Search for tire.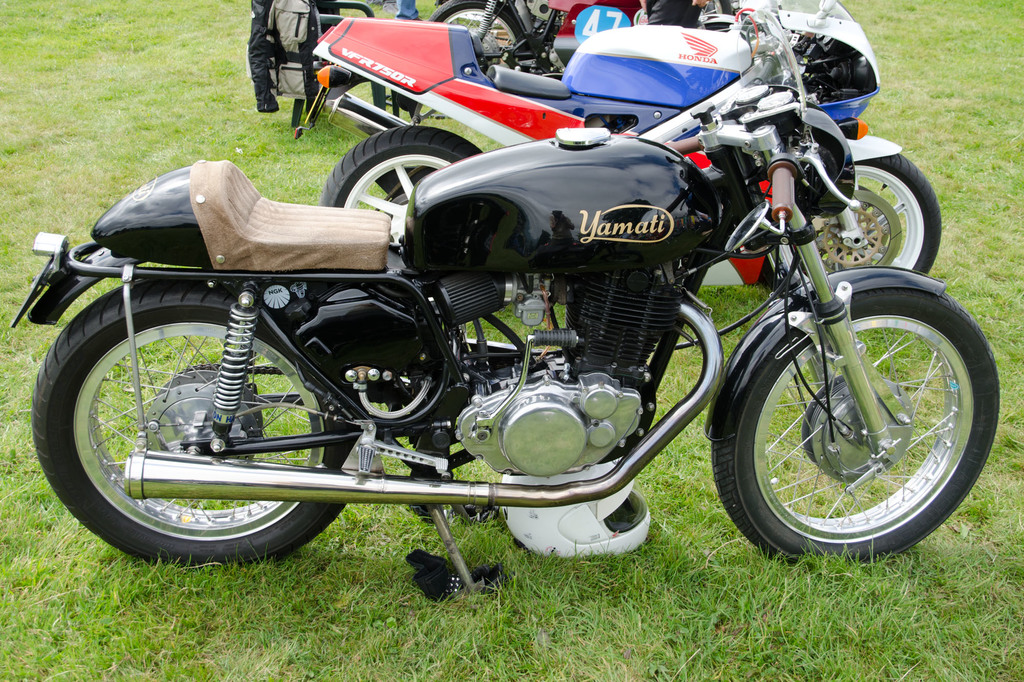
Found at pyautogui.locateOnScreen(728, 275, 987, 567).
